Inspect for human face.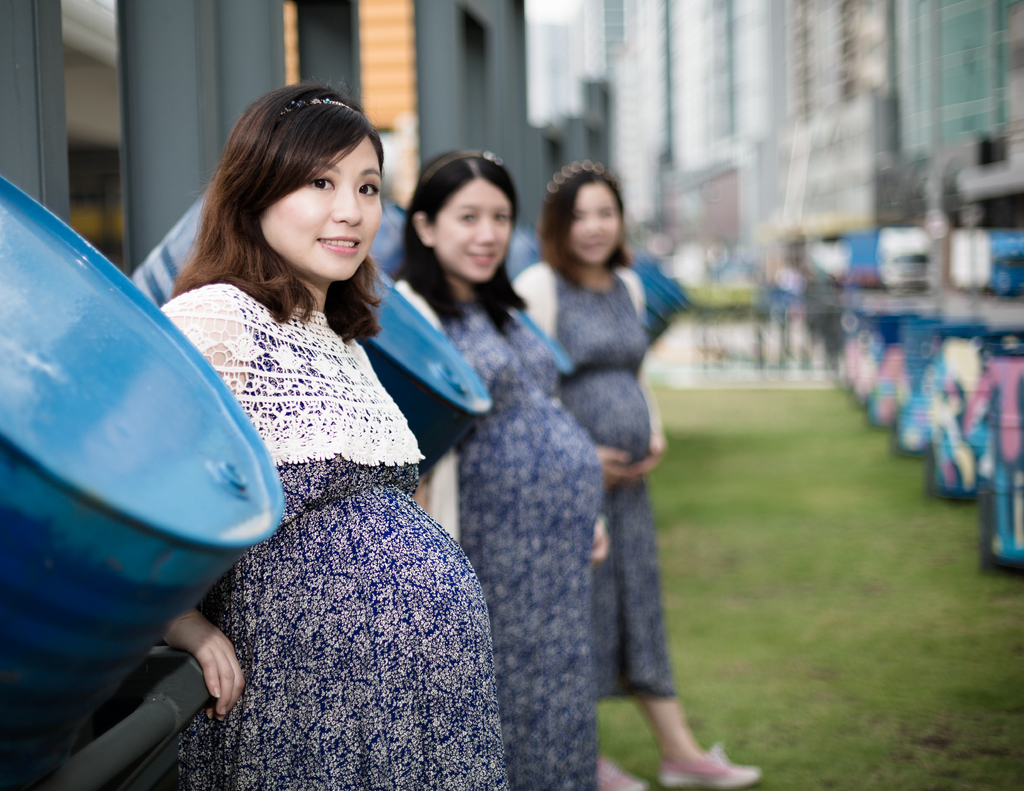
Inspection: bbox(259, 138, 384, 284).
